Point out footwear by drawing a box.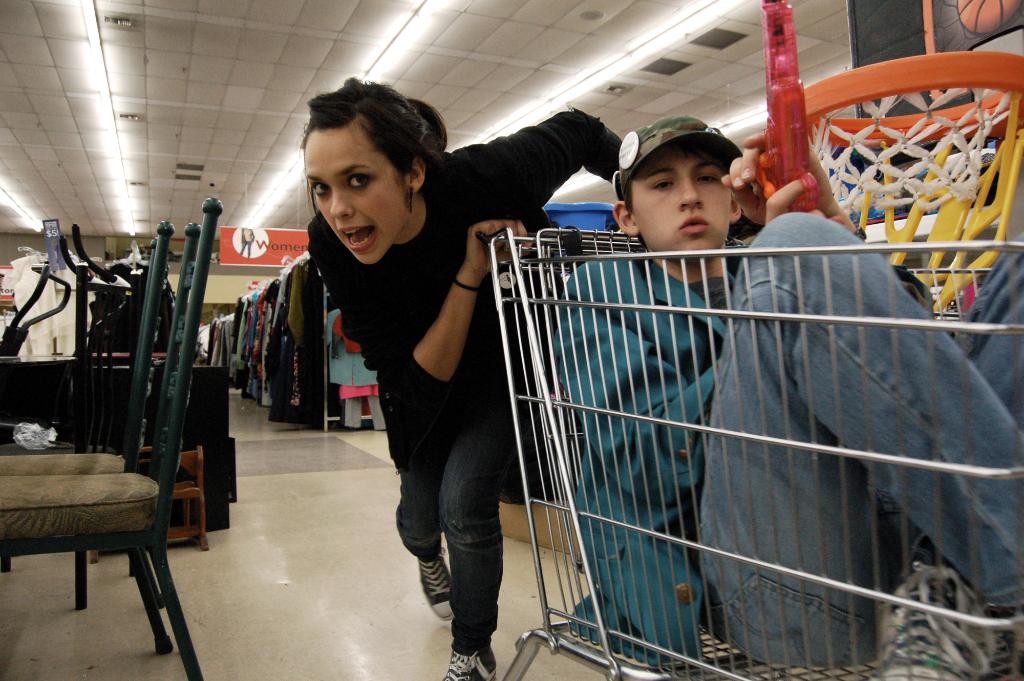
Rect(877, 557, 1010, 680).
